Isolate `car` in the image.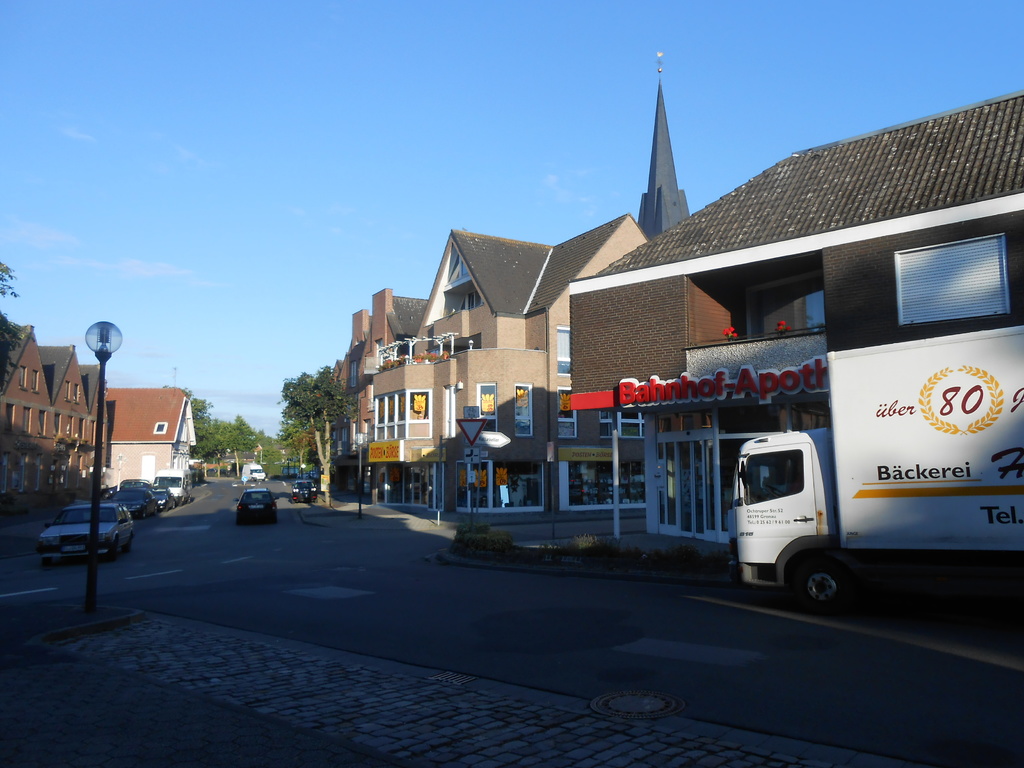
Isolated region: [110, 486, 154, 514].
